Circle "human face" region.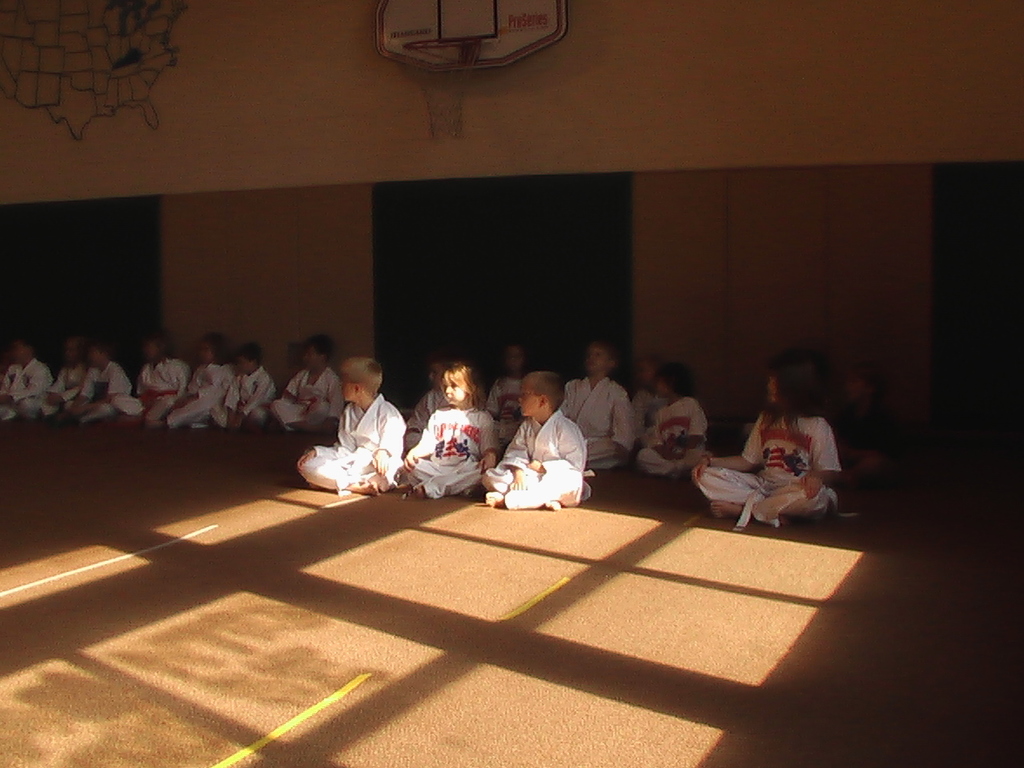
Region: 62 338 82 362.
